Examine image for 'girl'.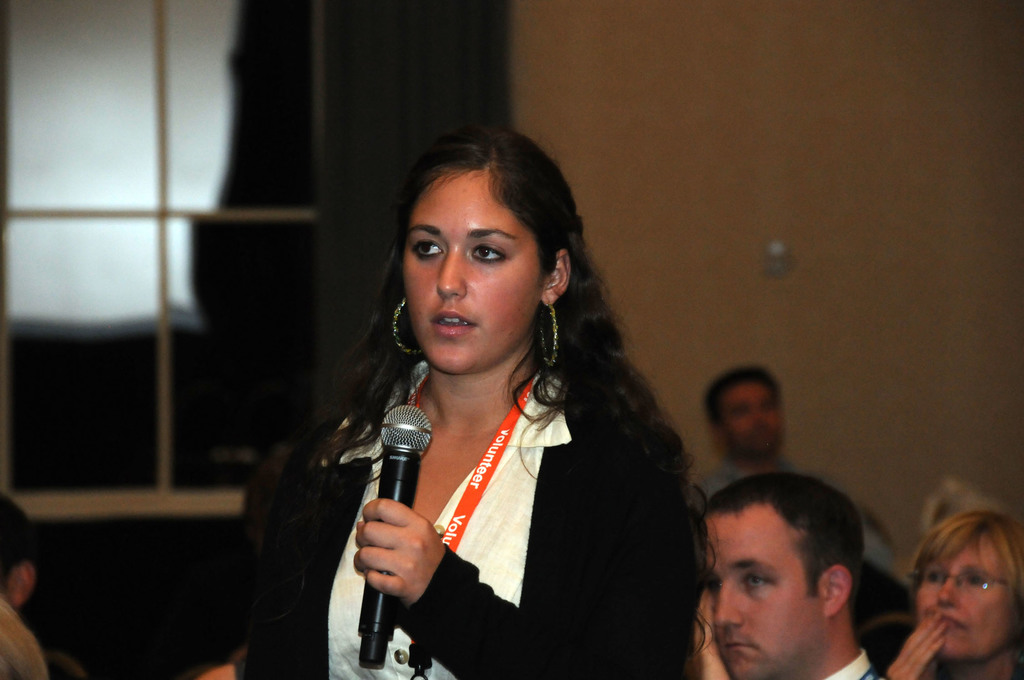
Examination result: <region>237, 129, 723, 679</region>.
